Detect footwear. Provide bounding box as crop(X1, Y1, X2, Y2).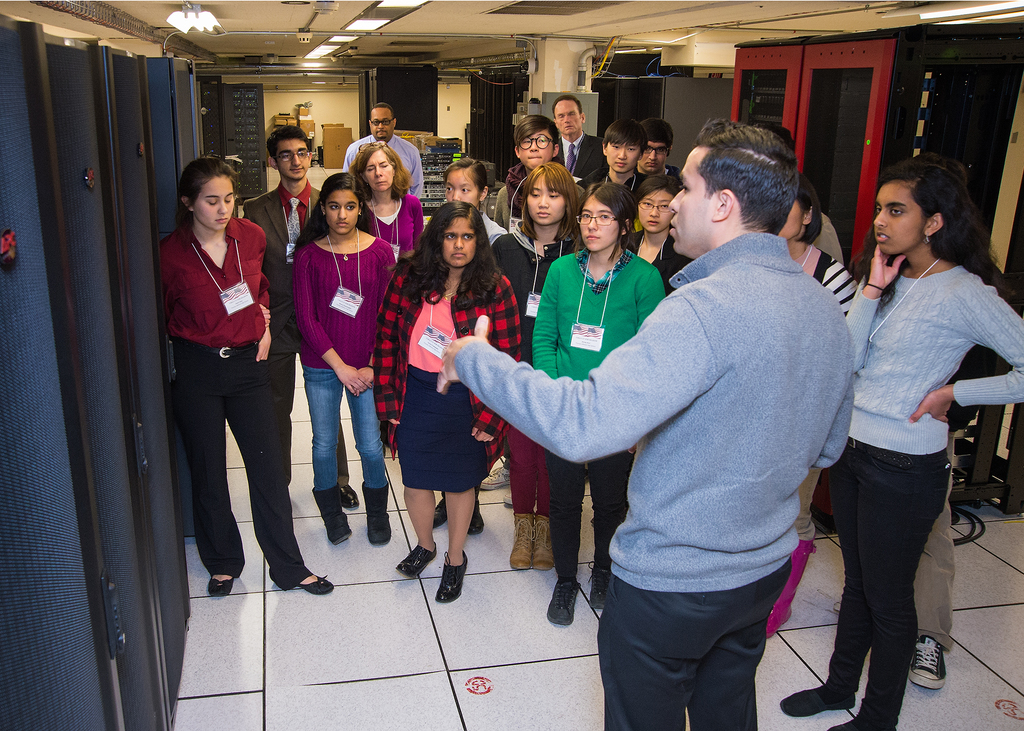
crop(586, 559, 614, 612).
